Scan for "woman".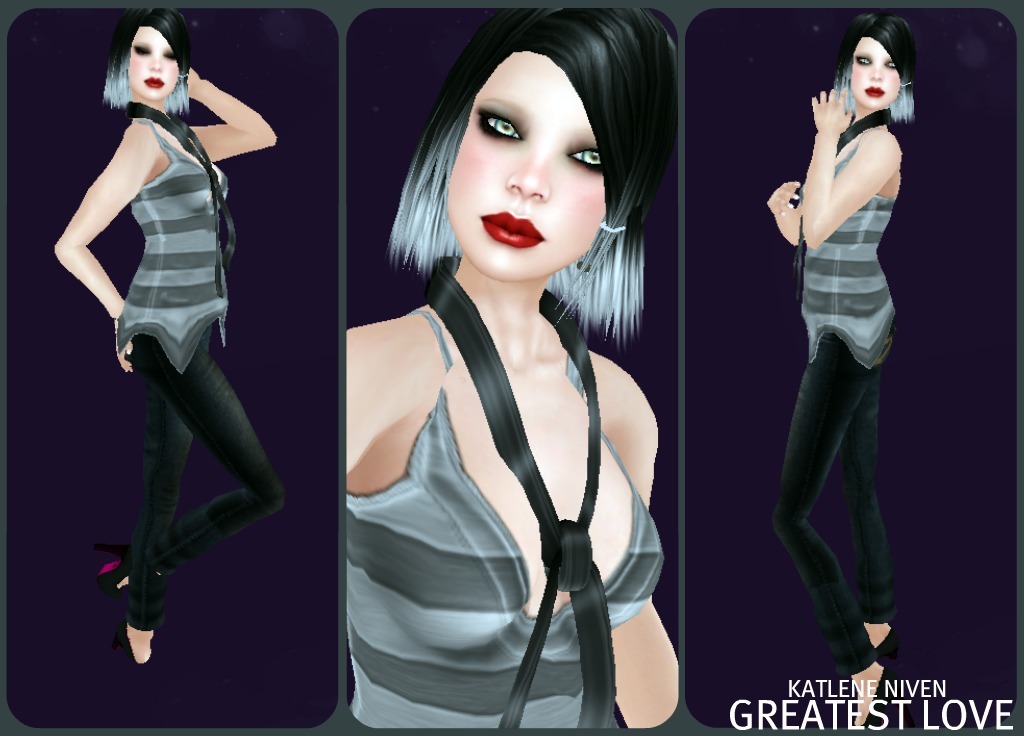
Scan result: 751 4 916 681.
